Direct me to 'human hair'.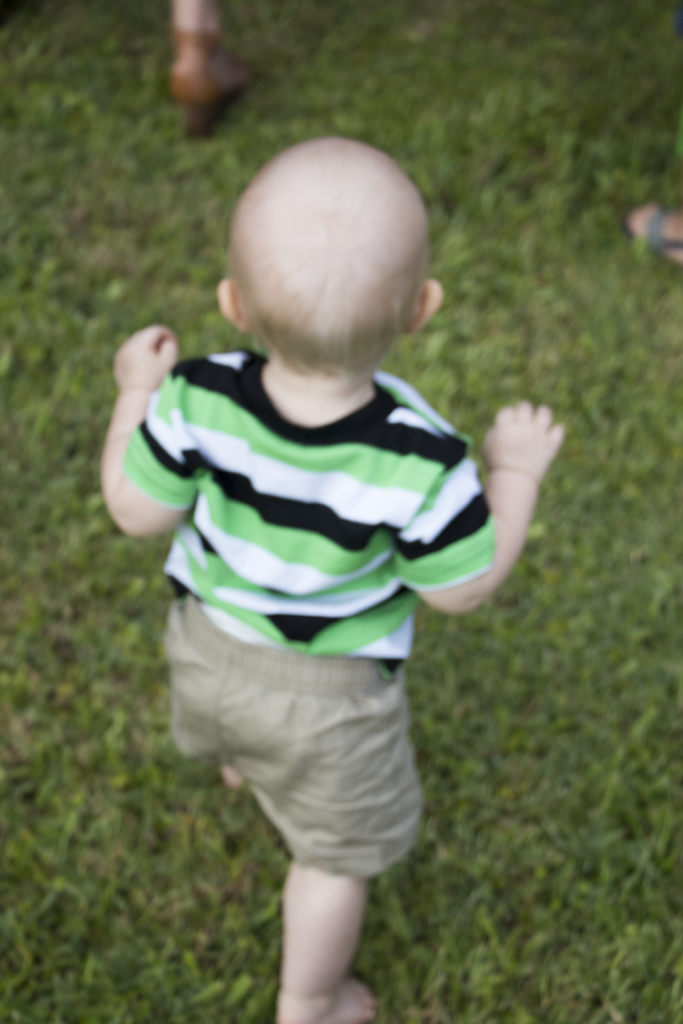
Direction: BBox(230, 151, 422, 349).
